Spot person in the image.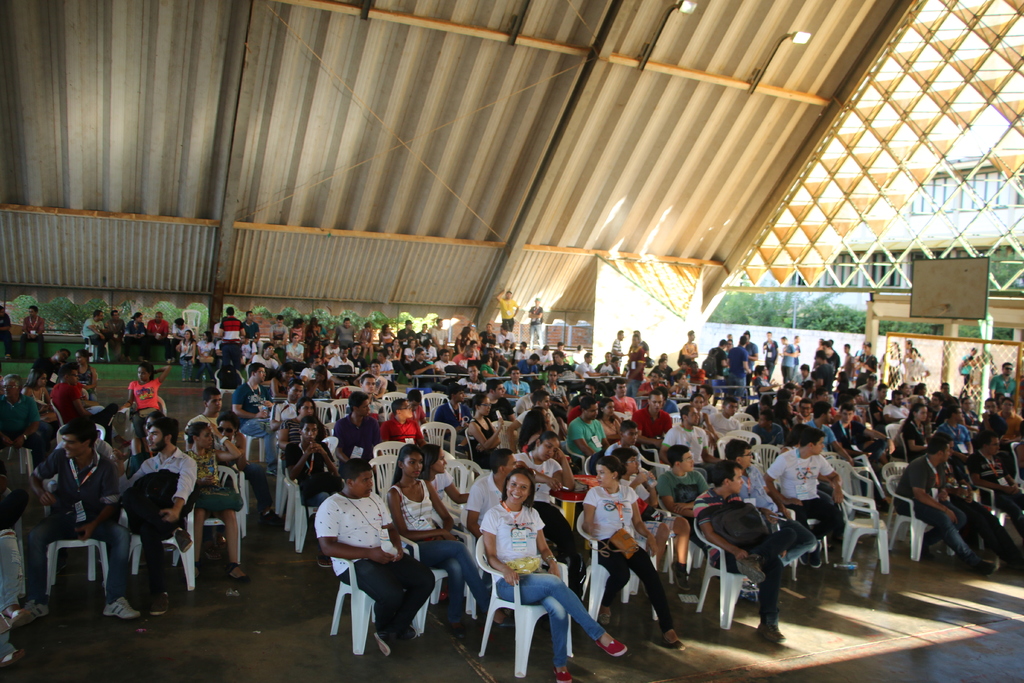
person found at x1=621, y1=445, x2=678, y2=530.
